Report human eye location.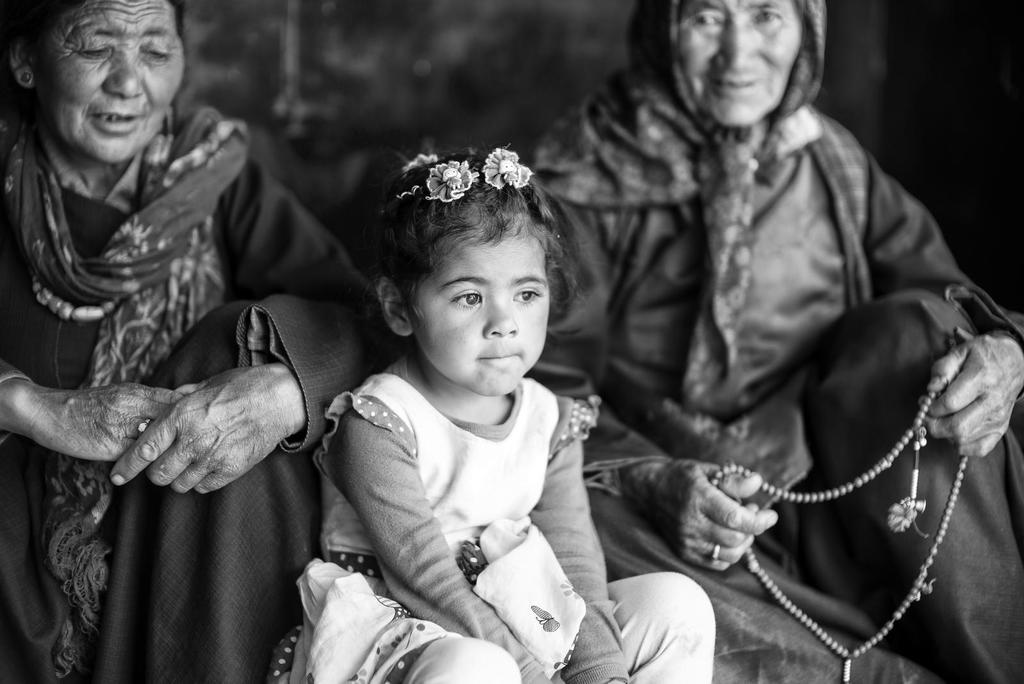
Report: bbox=(143, 38, 170, 65).
